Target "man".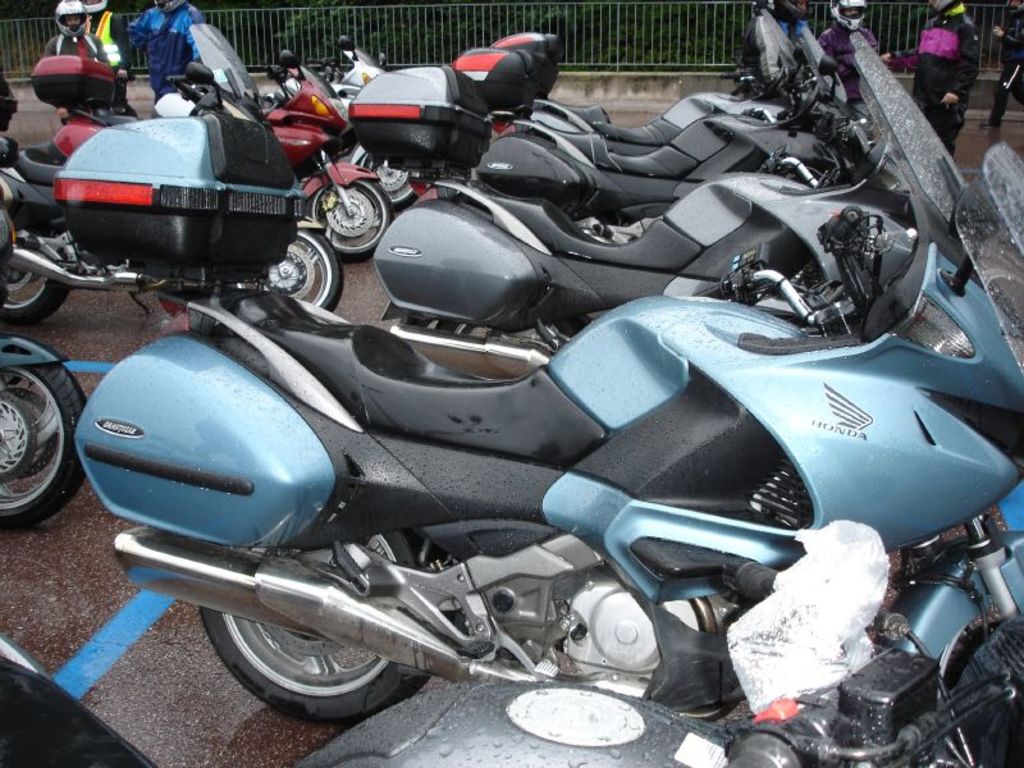
Target region: BBox(37, 0, 122, 128).
